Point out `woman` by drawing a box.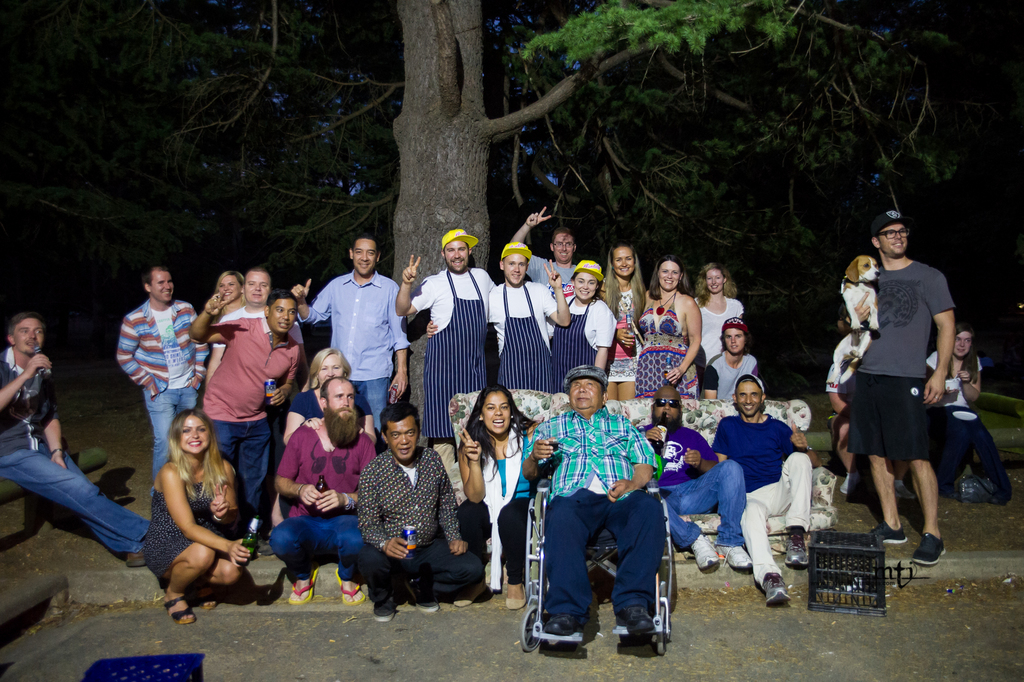
select_region(456, 389, 534, 606).
